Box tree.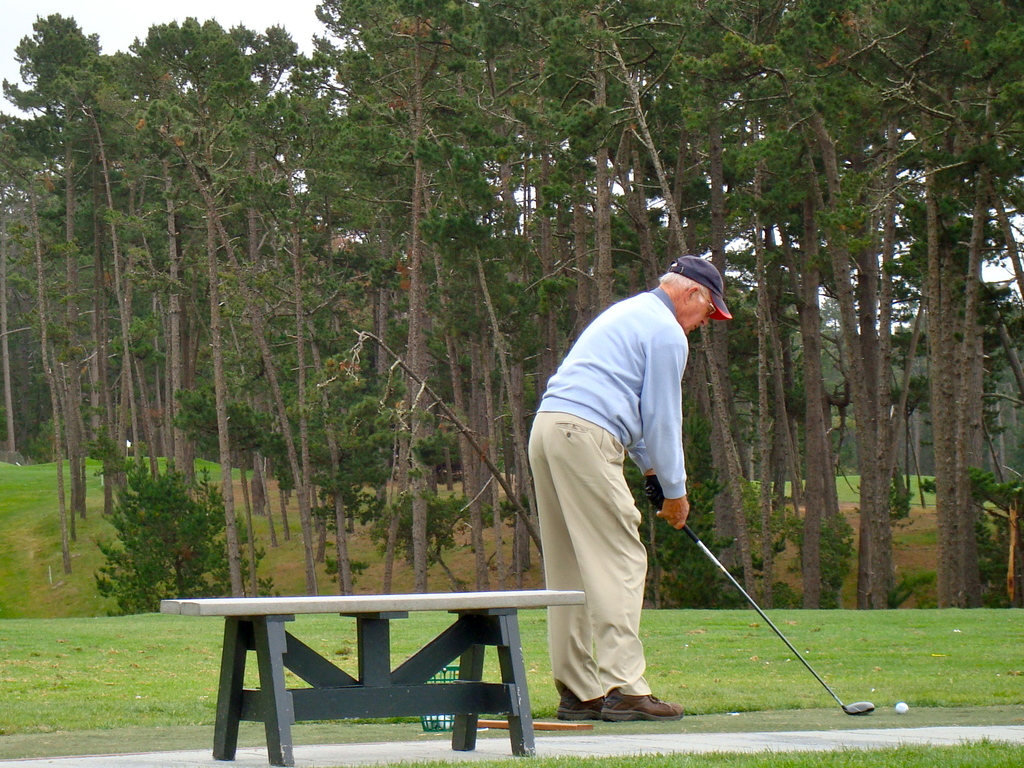
select_region(0, 7, 135, 515).
